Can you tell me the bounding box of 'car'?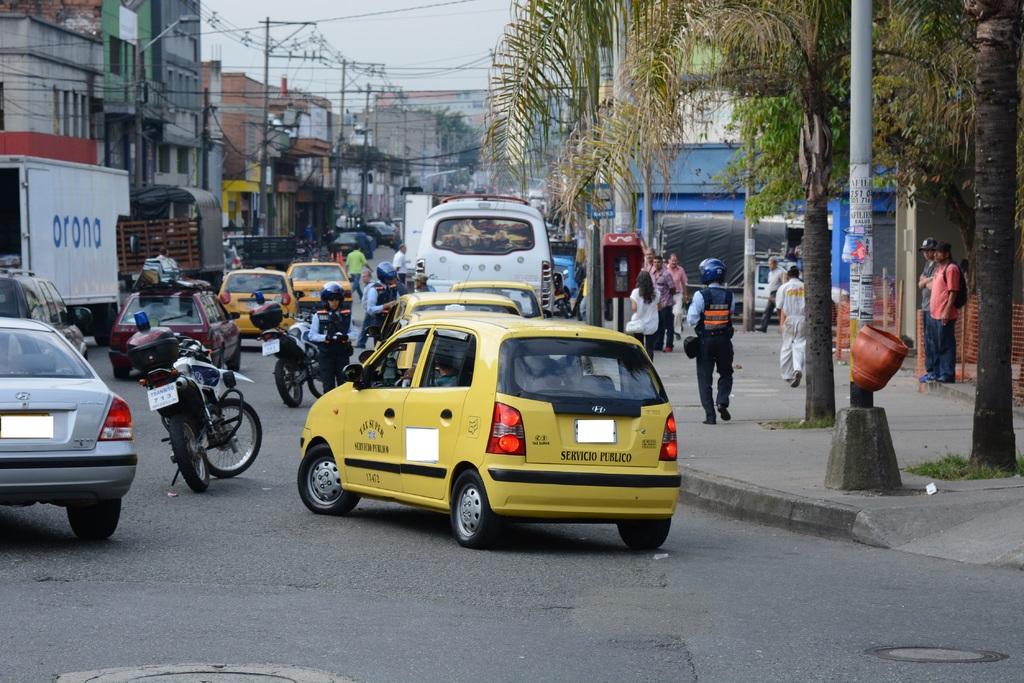
box=[299, 319, 684, 556].
